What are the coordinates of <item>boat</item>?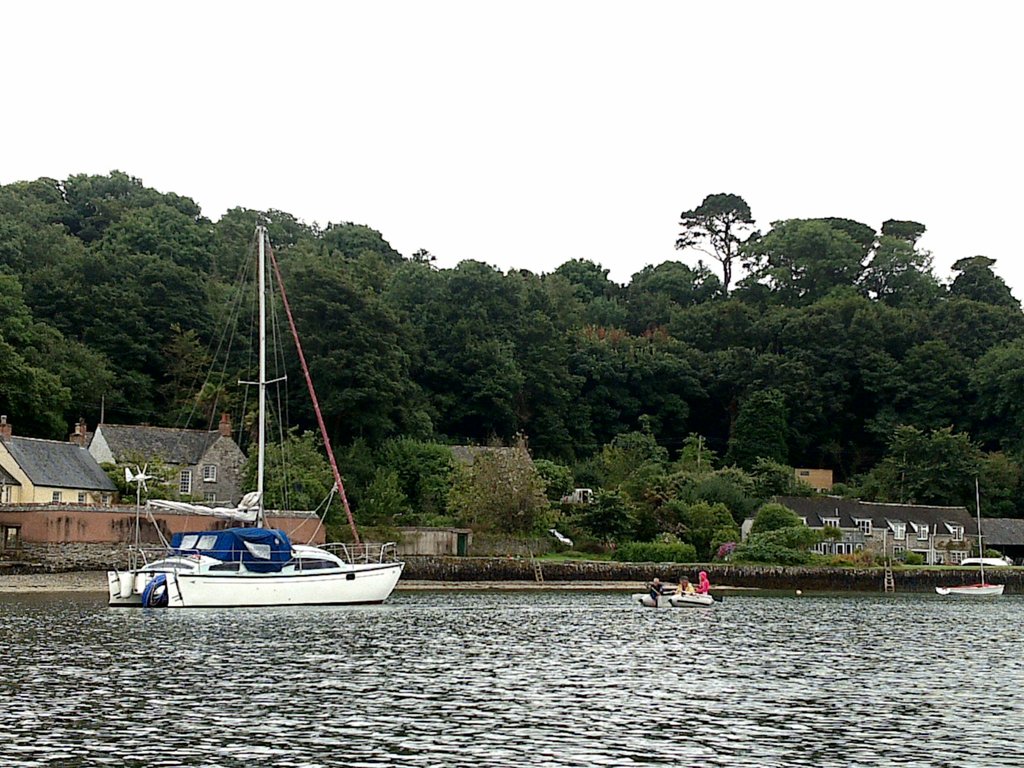
662:590:714:605.
